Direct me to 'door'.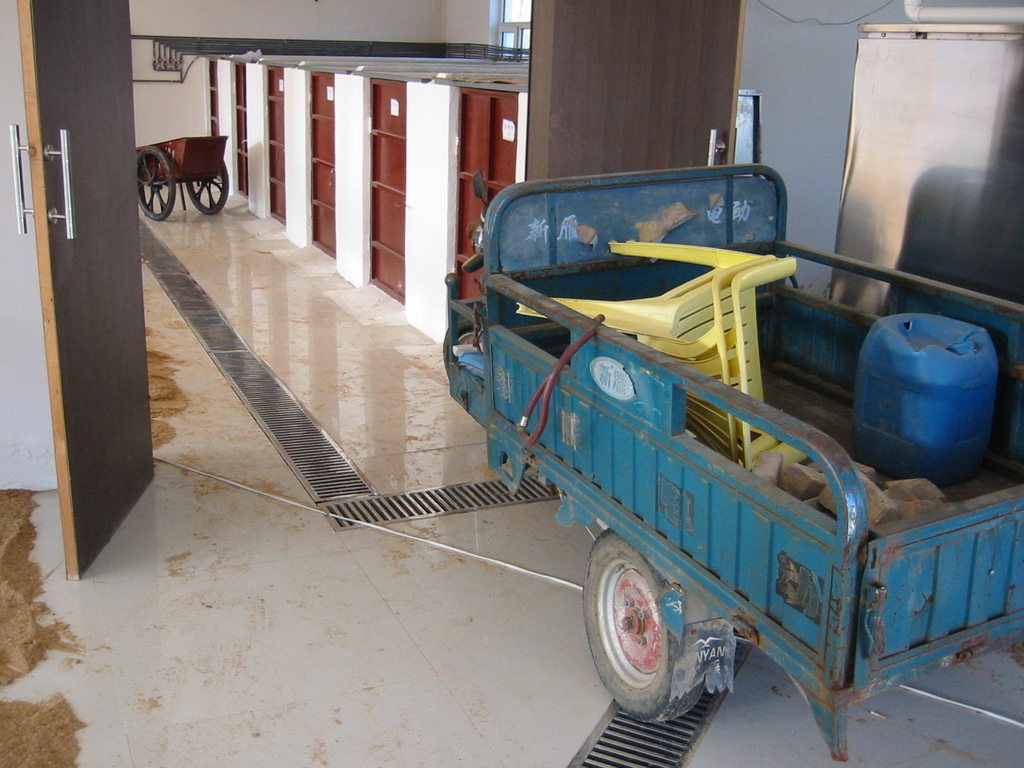
Direction: 520, 0, 747, 184.
